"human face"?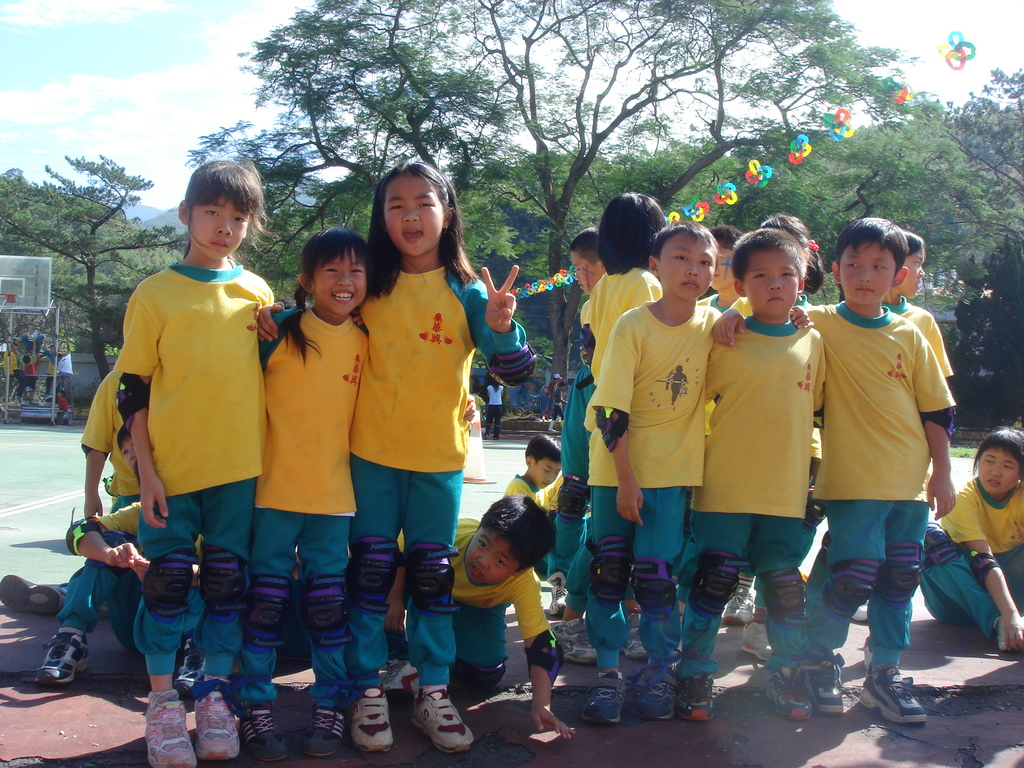
l=656, t=230, r=716, b=299
